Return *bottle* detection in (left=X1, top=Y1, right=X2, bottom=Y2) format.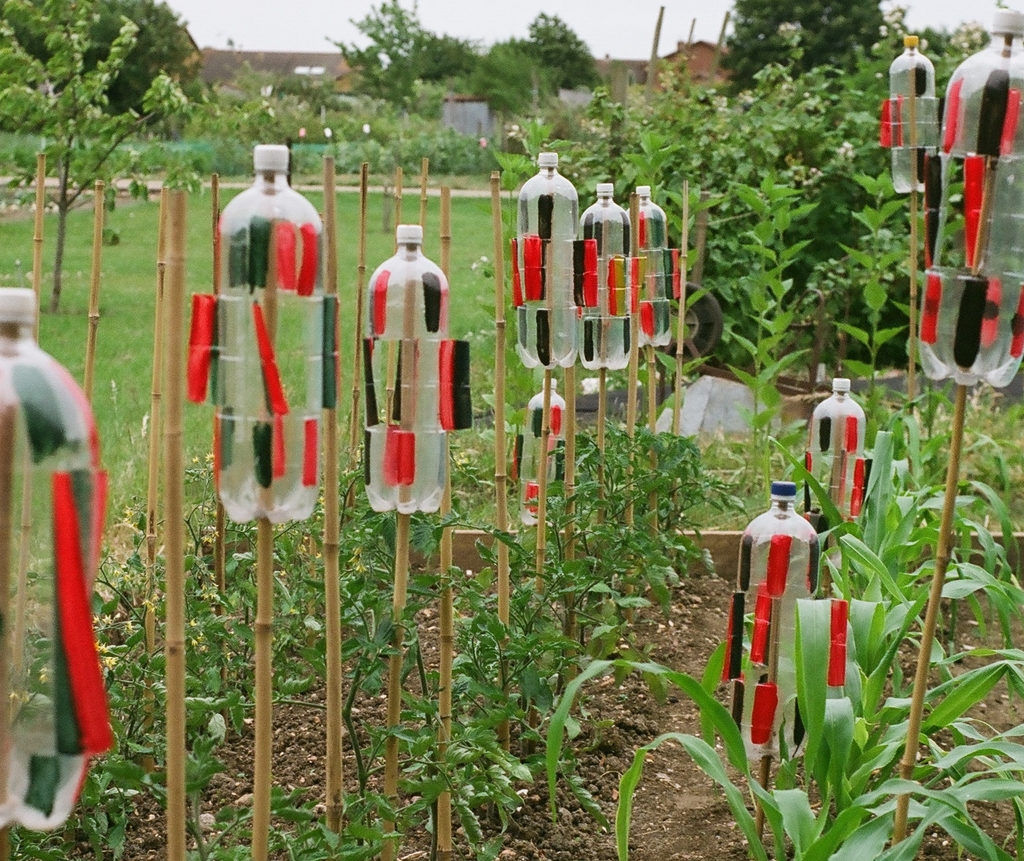
(left=870, top=36, right=947, bottom=203).
